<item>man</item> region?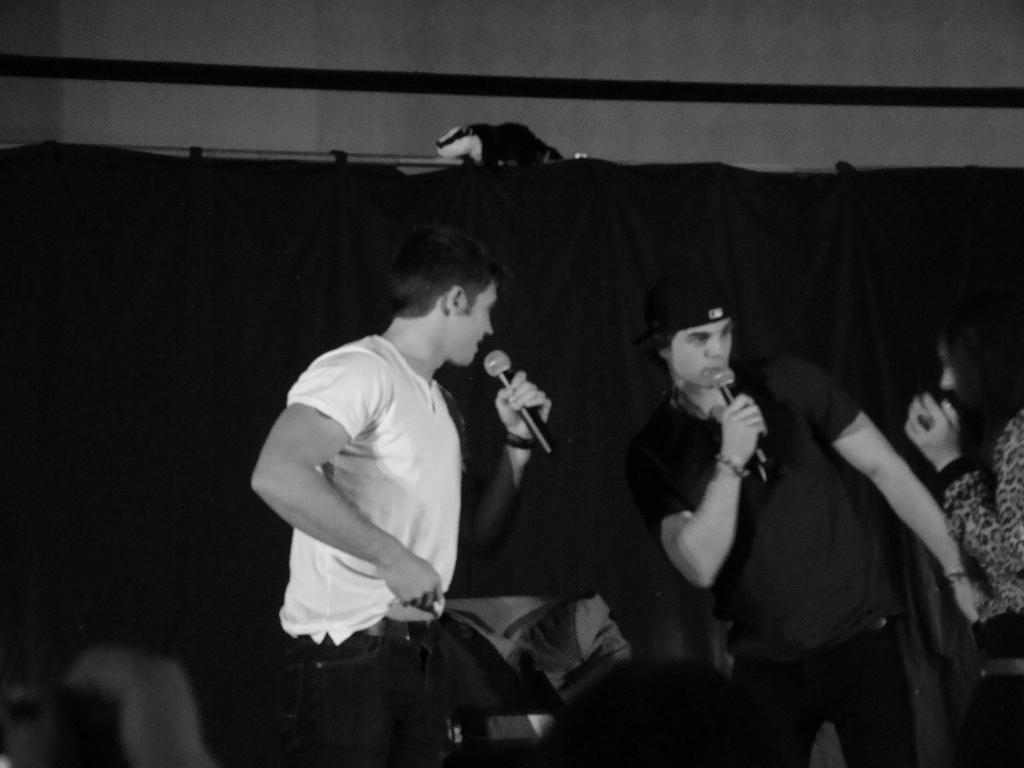
pyautogui.locateOnScreen(253, 225, 554, 767)
